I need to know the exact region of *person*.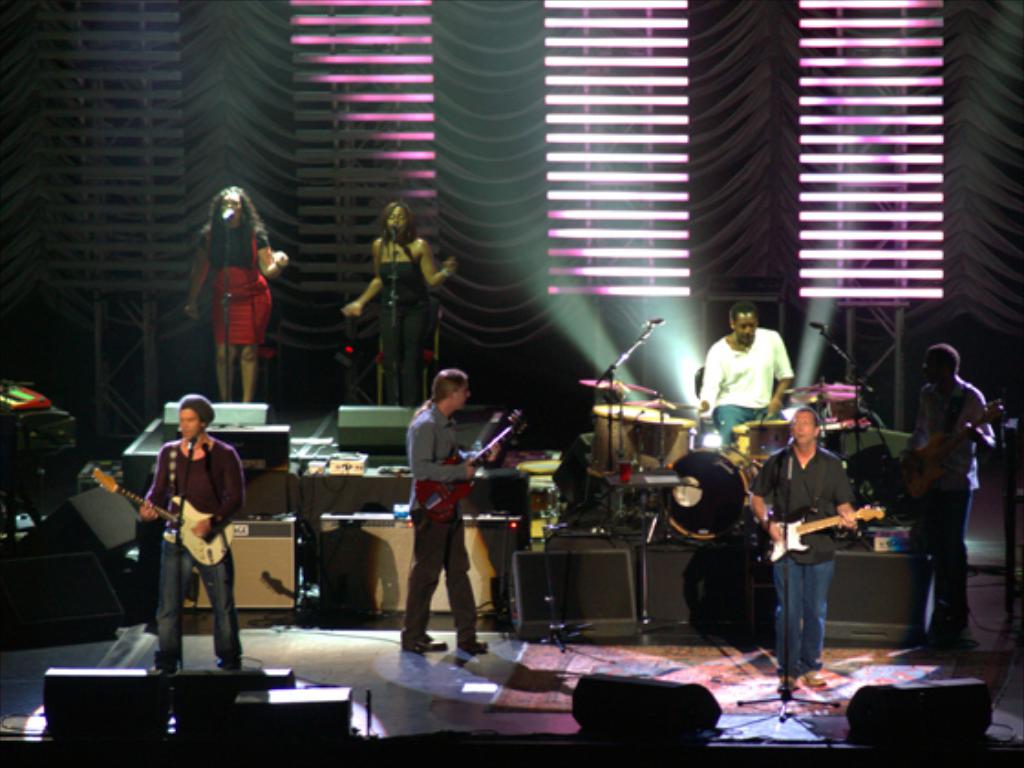
Region: [x1=397, y1=369, x2=503, y2=656].
